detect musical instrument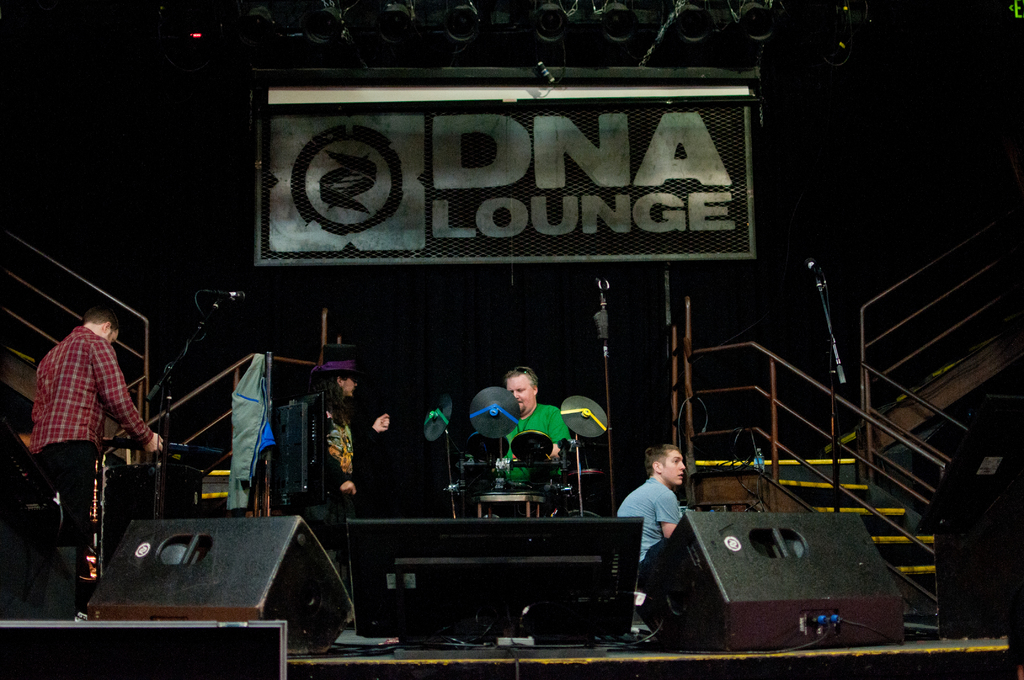
rect(97, 429, 253, 470)
